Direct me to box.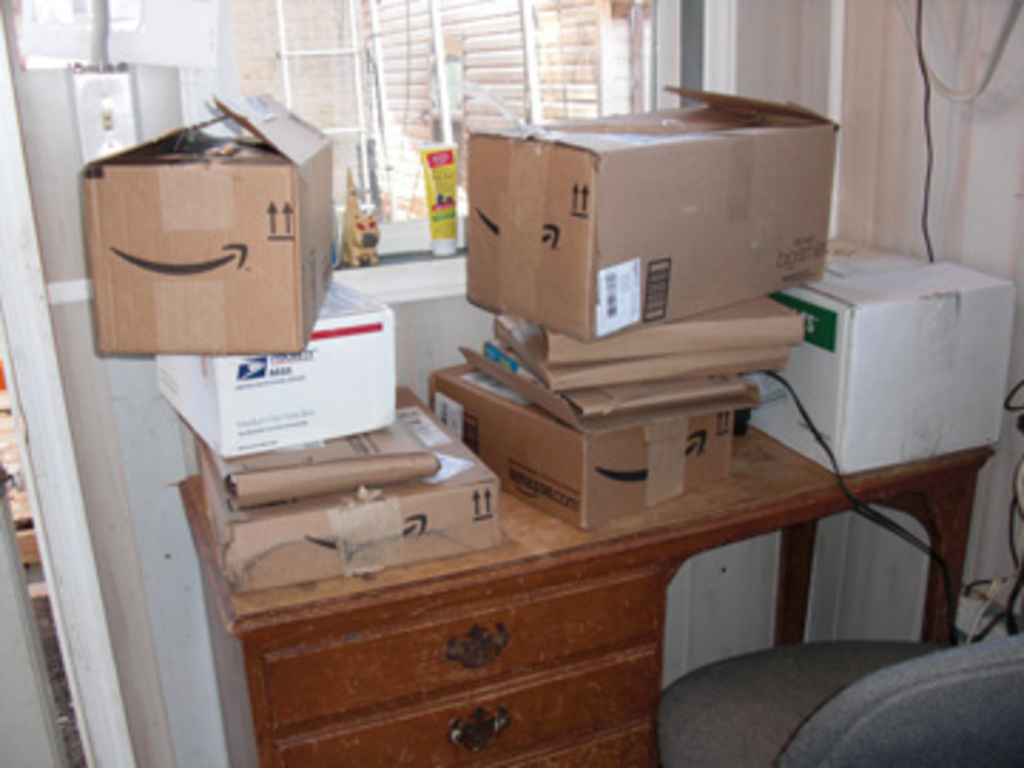
Direction: pyautogui.locateOnScreen(205, 384, 501, 594).
